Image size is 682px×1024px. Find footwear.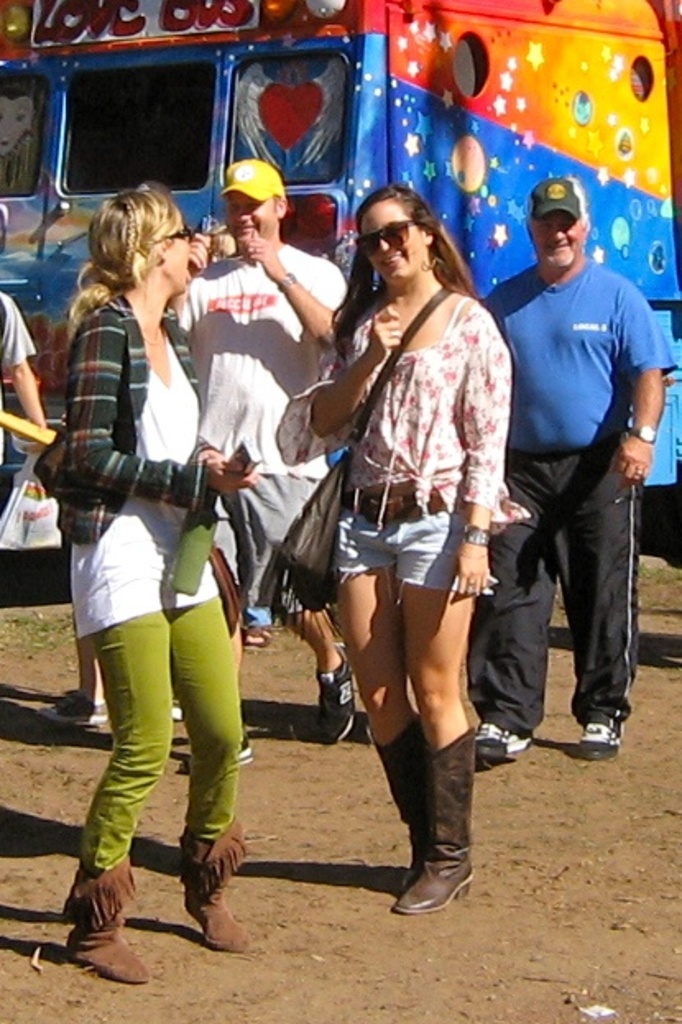
(181,735,251,774).
